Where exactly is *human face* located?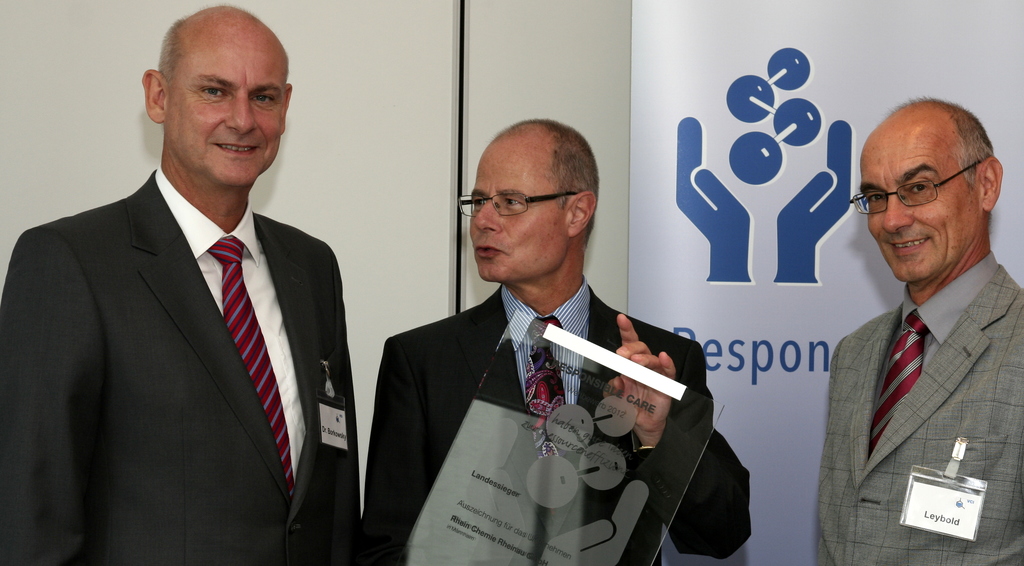
Its bounding box is {"x1": 862, "y1": 124, "x2": 973, "y2": 282}.
